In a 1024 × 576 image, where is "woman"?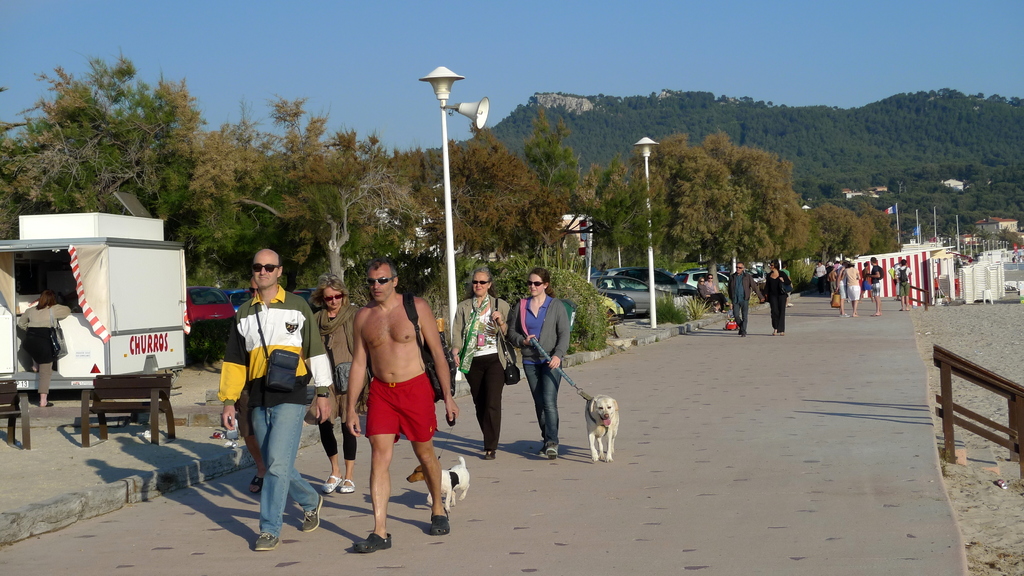
[x1=696, y1=274, x2=729, y2=310].
